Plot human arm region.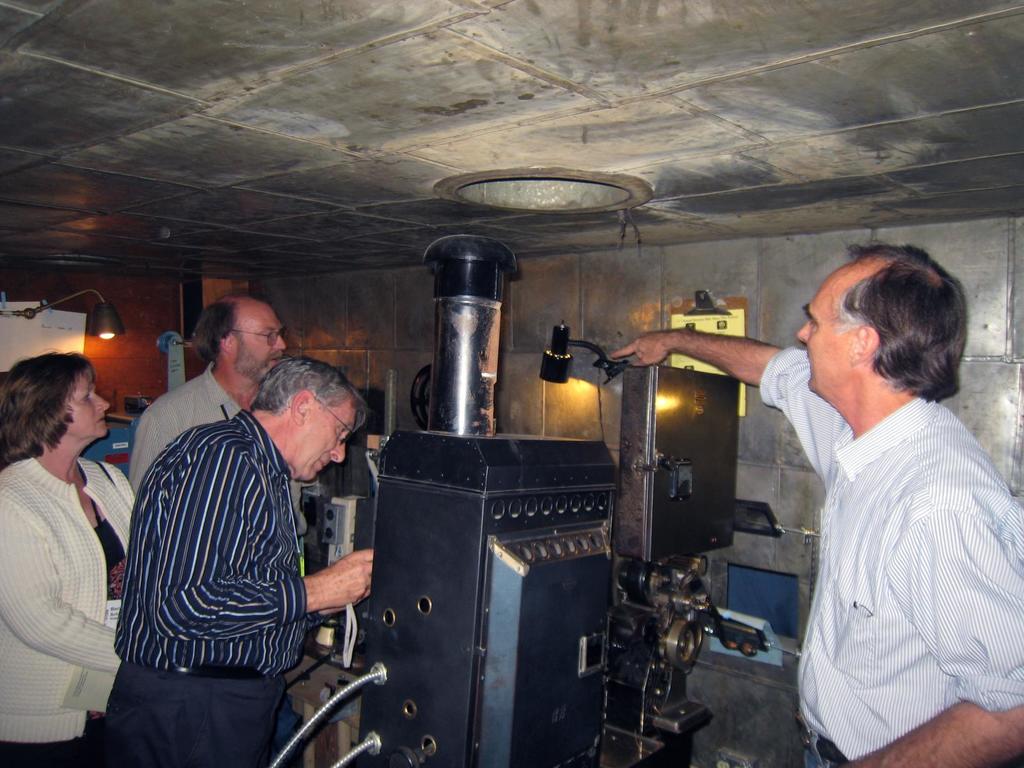
Plotted at x1=652 y1=334 x2=807 y2=403.
